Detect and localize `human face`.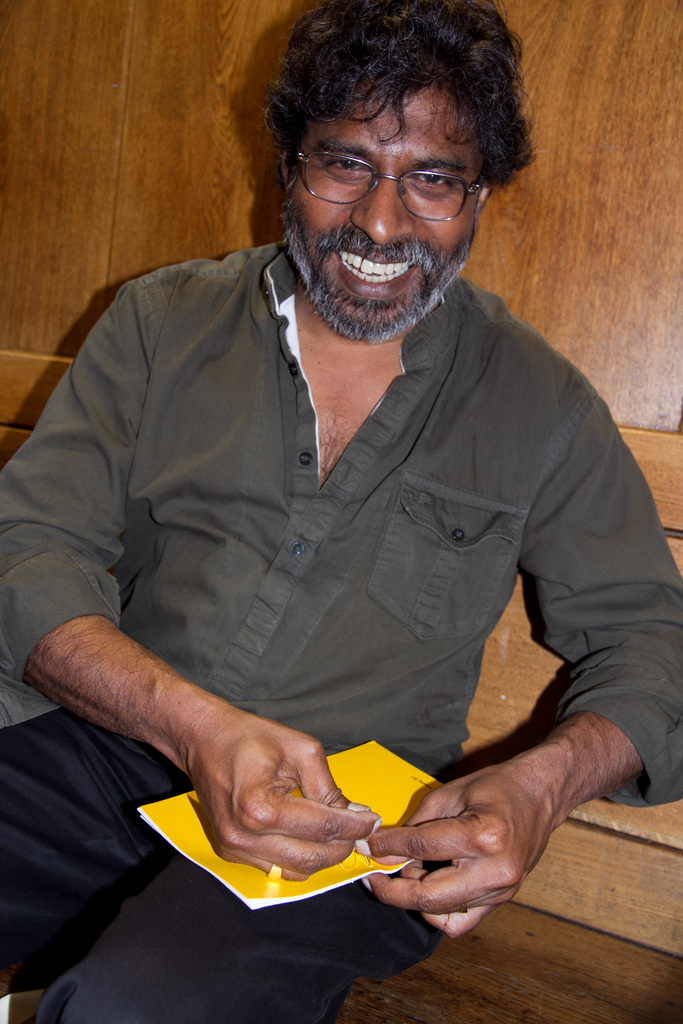
Localized at bbox(272, 76, 484, 342).
